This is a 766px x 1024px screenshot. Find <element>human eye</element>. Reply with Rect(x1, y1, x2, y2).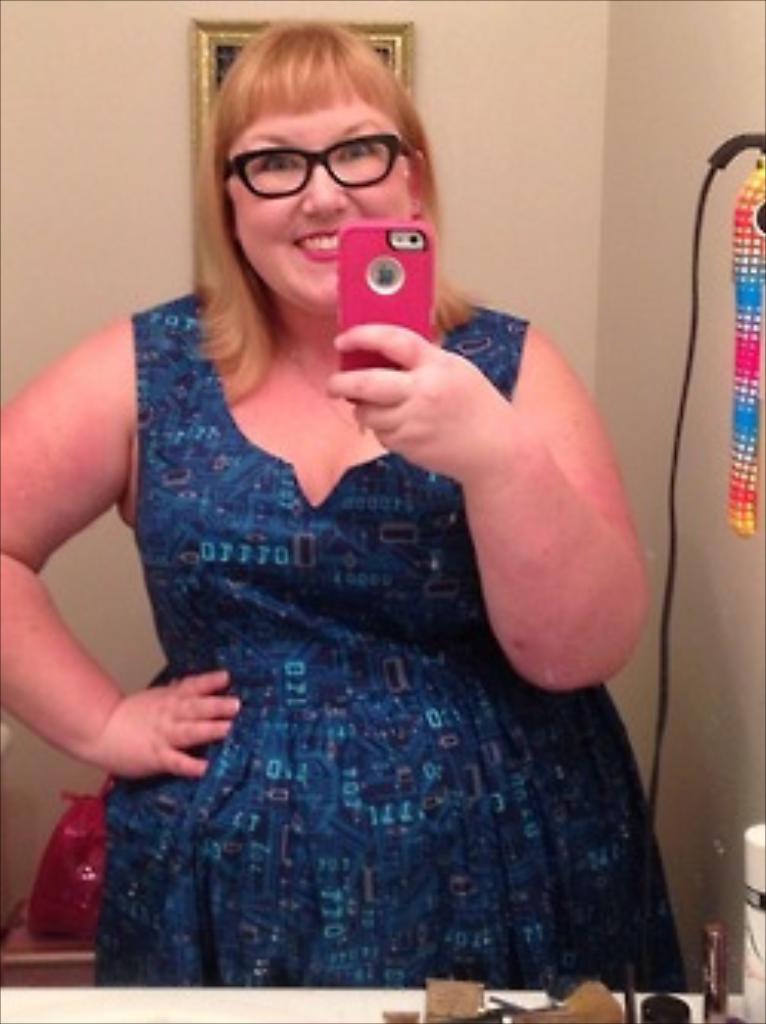
Rect(334, 138, 383, 162).
